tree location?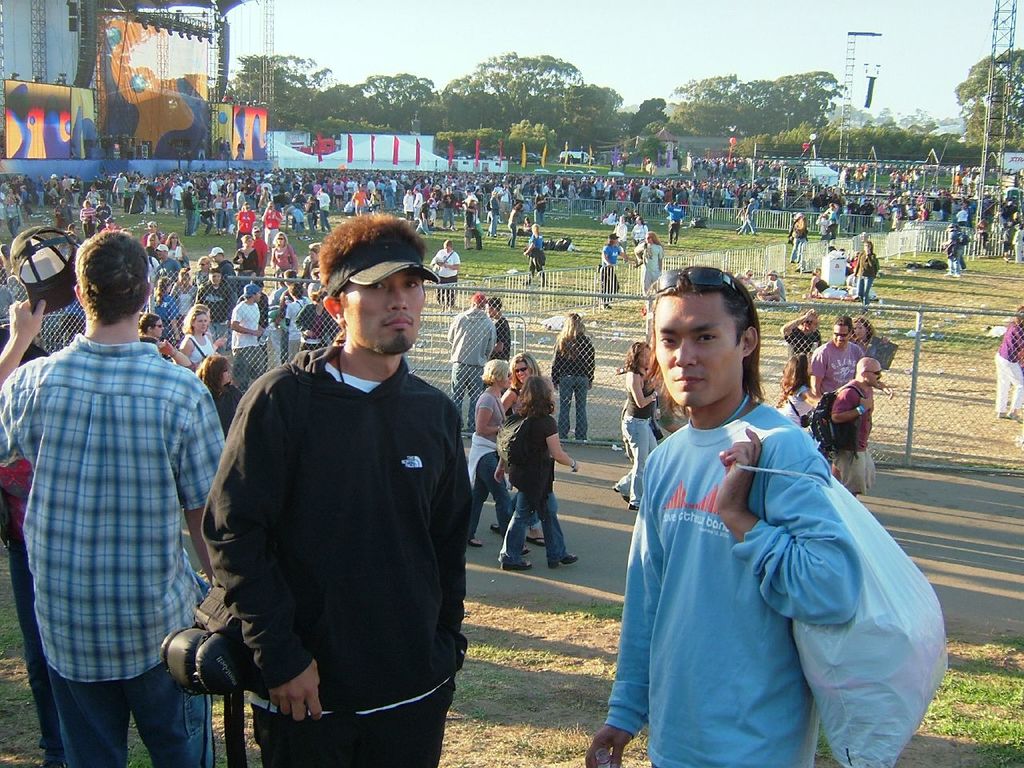
[741,82,786,143]
